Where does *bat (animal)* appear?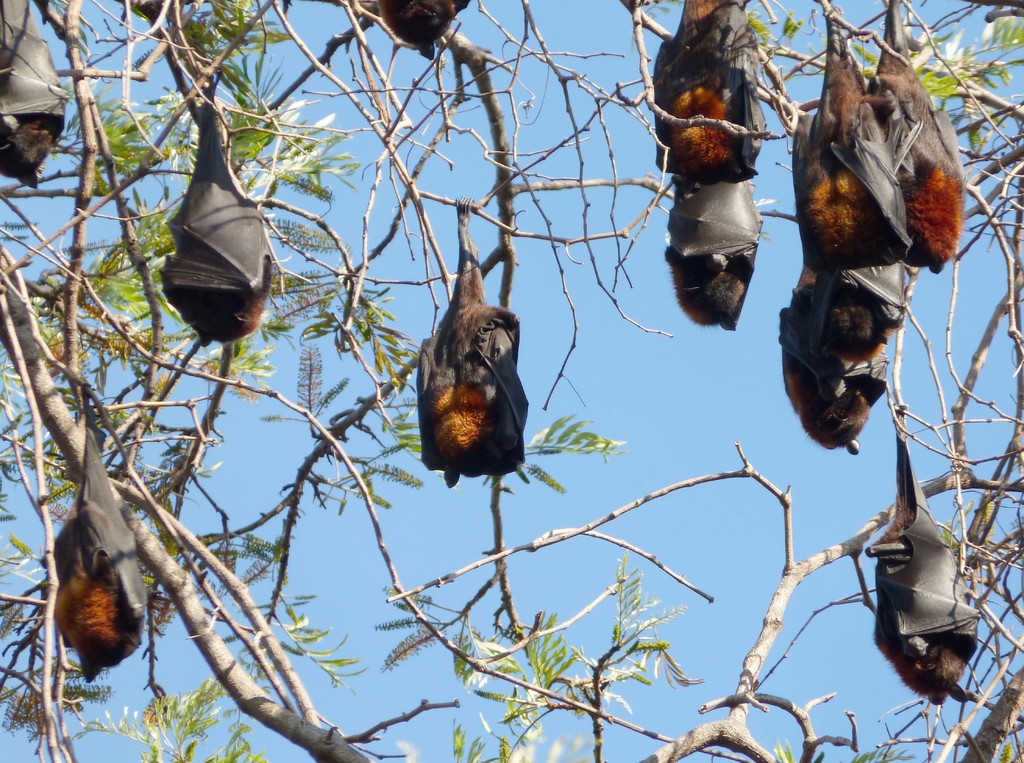
Appears at 641 0 770 184.
